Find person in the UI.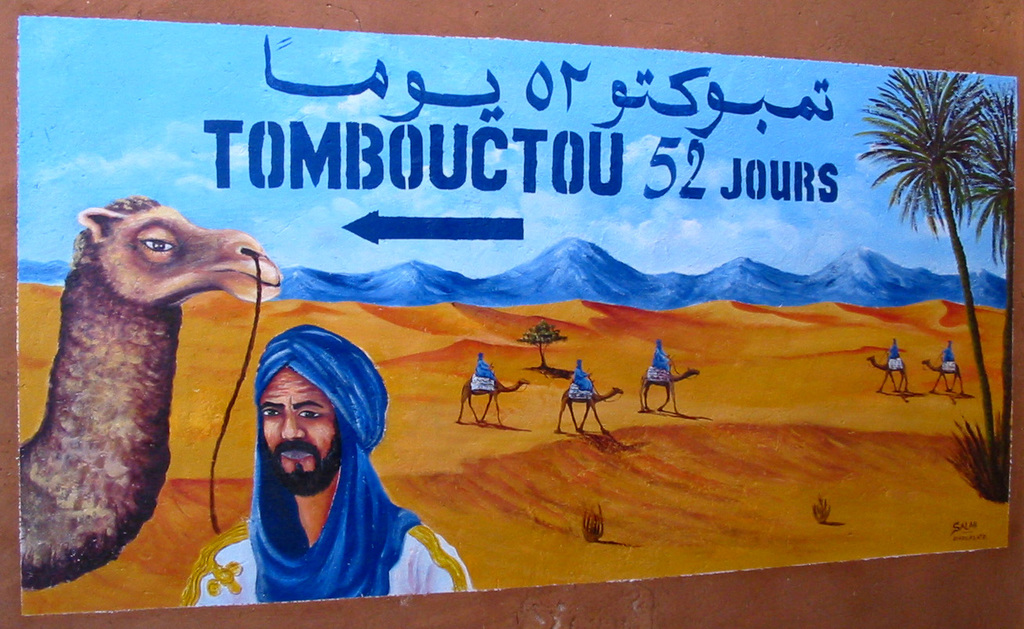
UI element at left=889, top=339, right=902, bottom=360.
